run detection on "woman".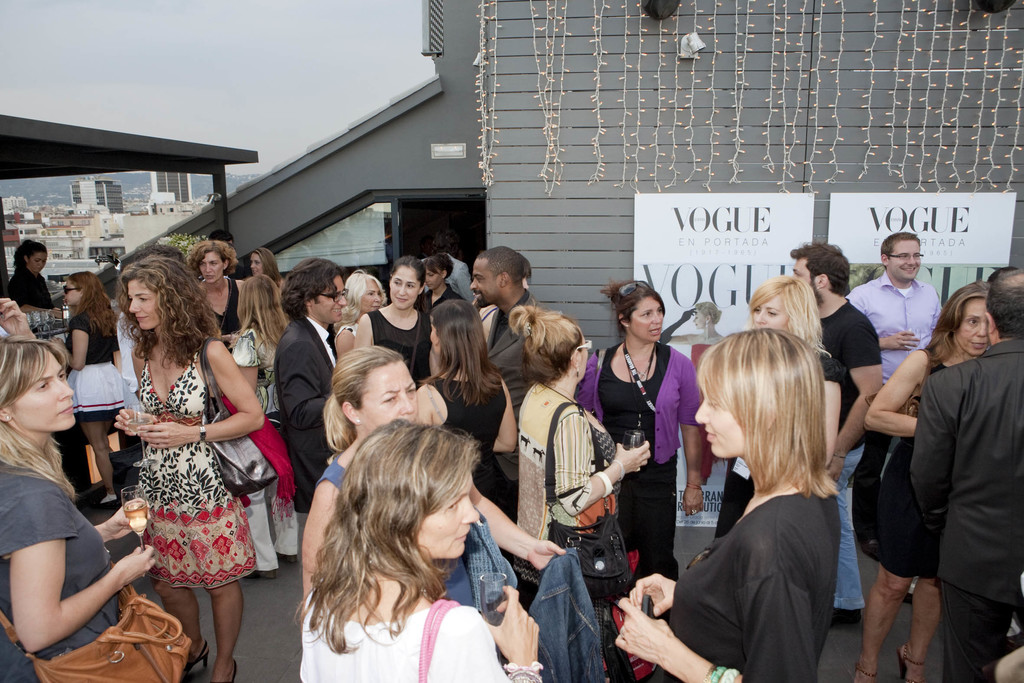
Result: [x1=573, y1=277, x2=710, y2=580].
